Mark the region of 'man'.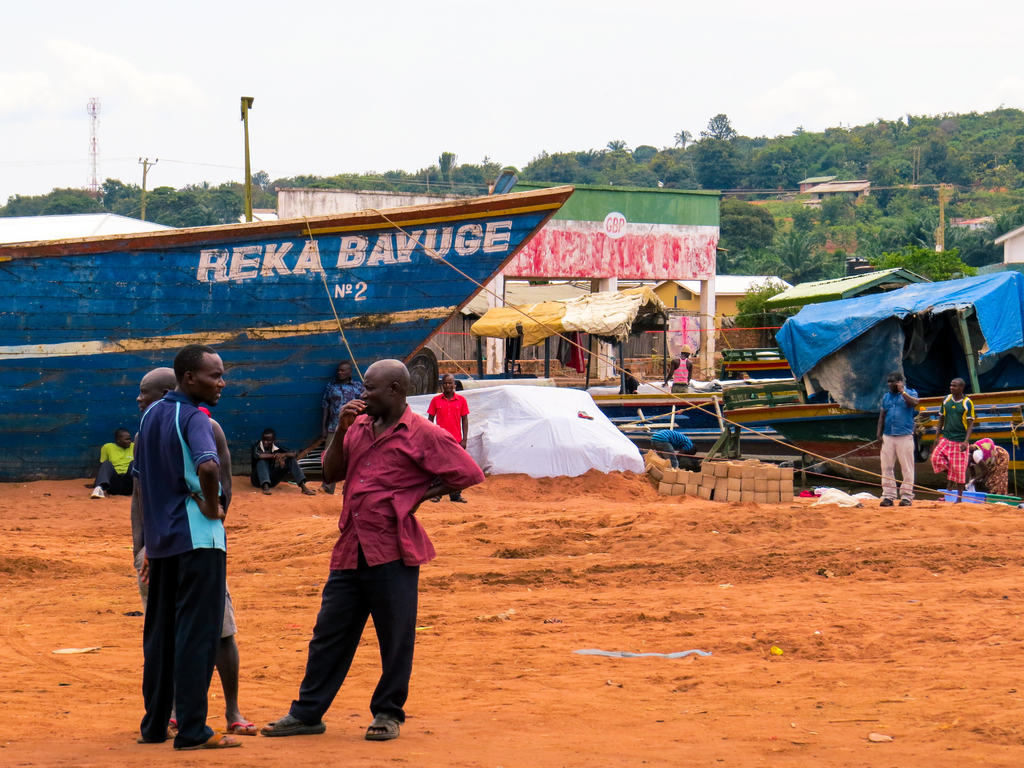
Region: 323,360,365,497.
